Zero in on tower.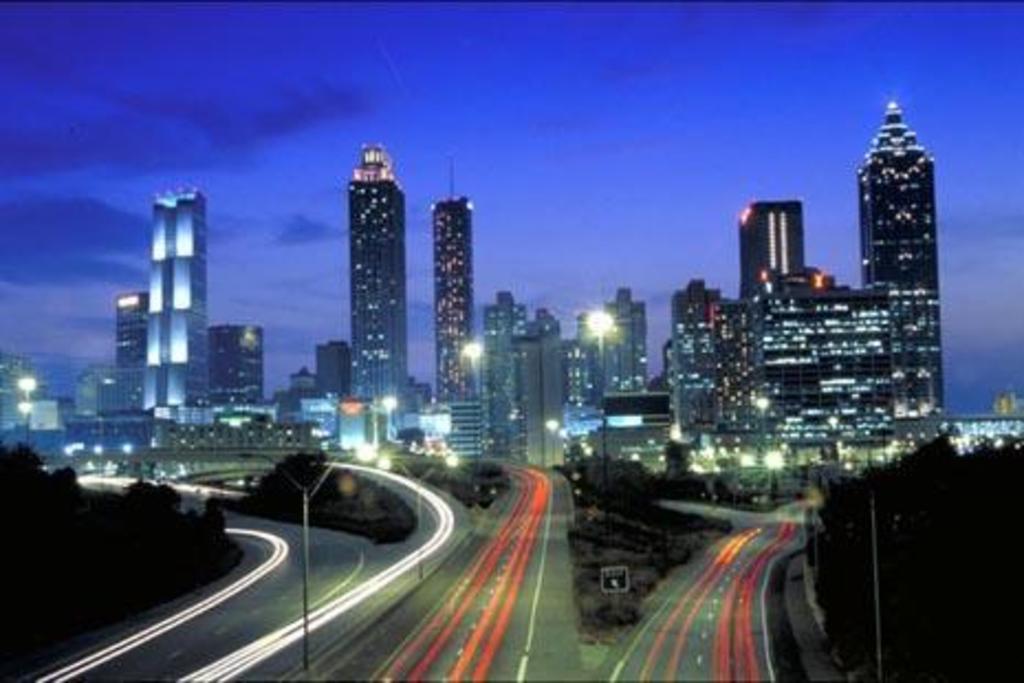
Zeroed in: select_region(744, 200, 799, 300).
